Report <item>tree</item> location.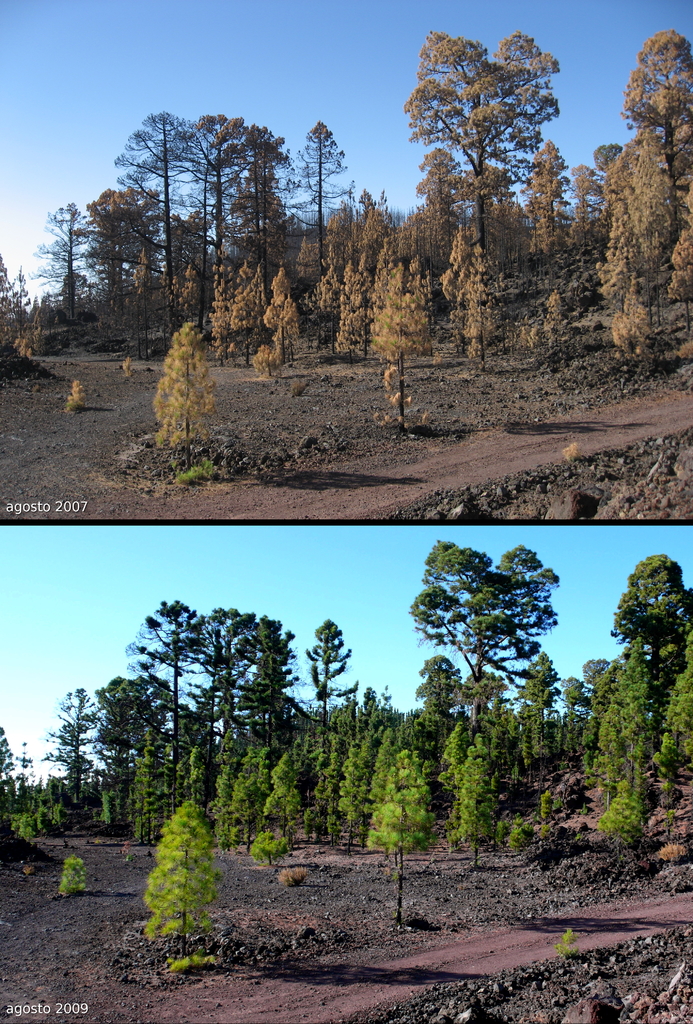
Report: x1=609 y1=271 x2=644 y2=360.
